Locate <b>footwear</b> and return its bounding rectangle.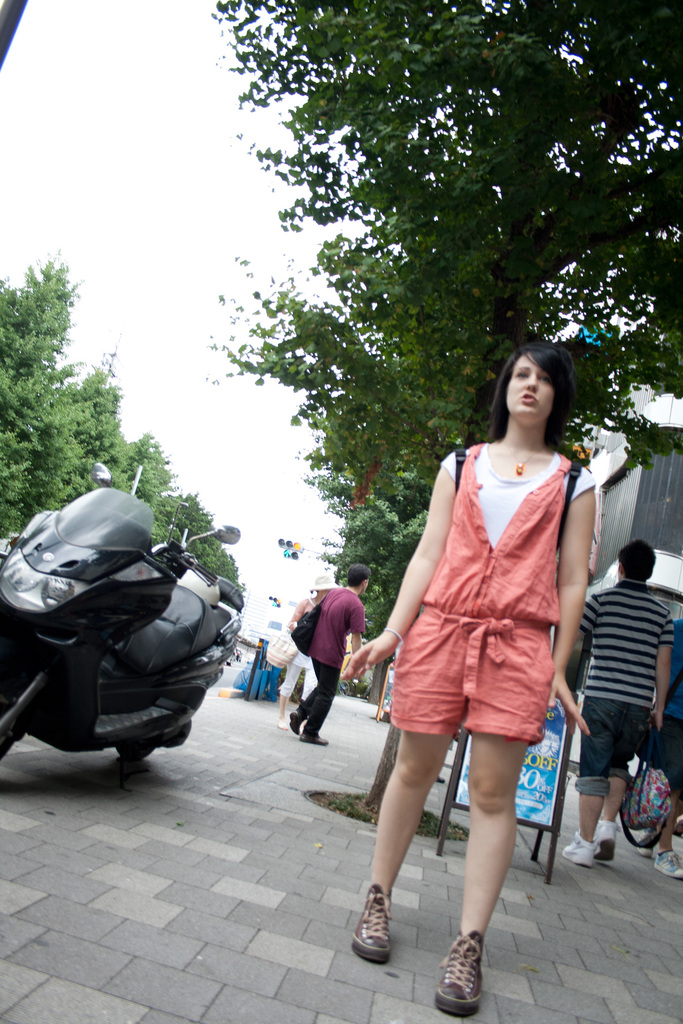
561, 829, 597, 872.
